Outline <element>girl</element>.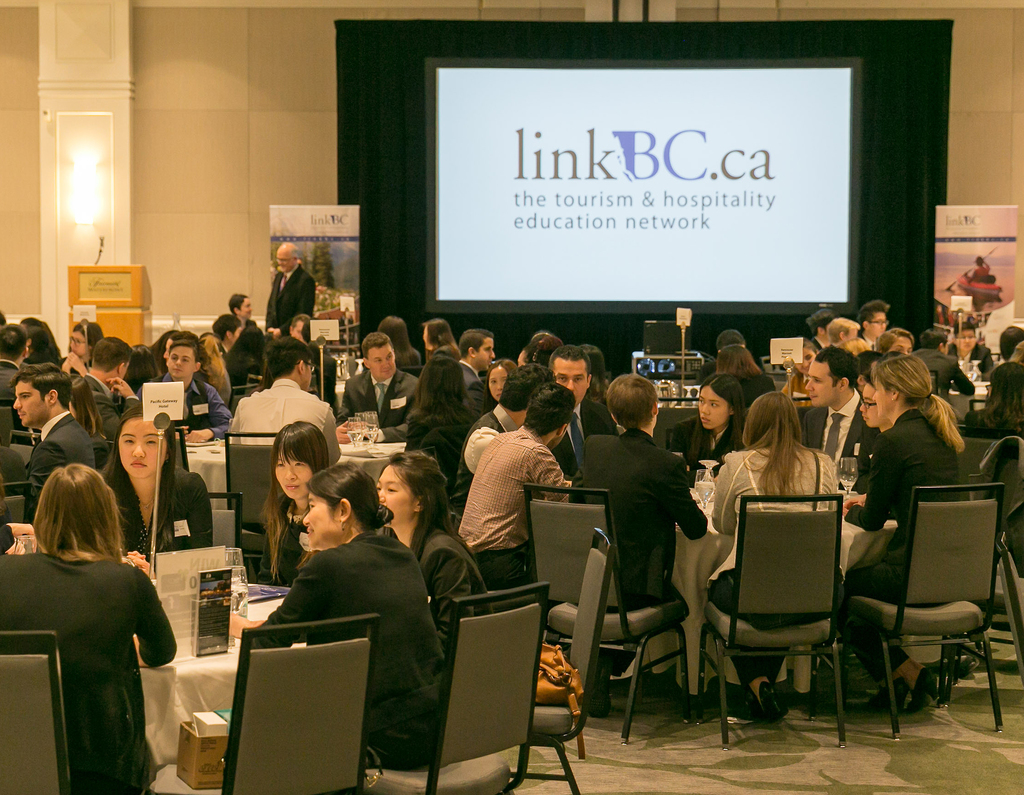
Outline: crop(257, 459, 447, 771).
